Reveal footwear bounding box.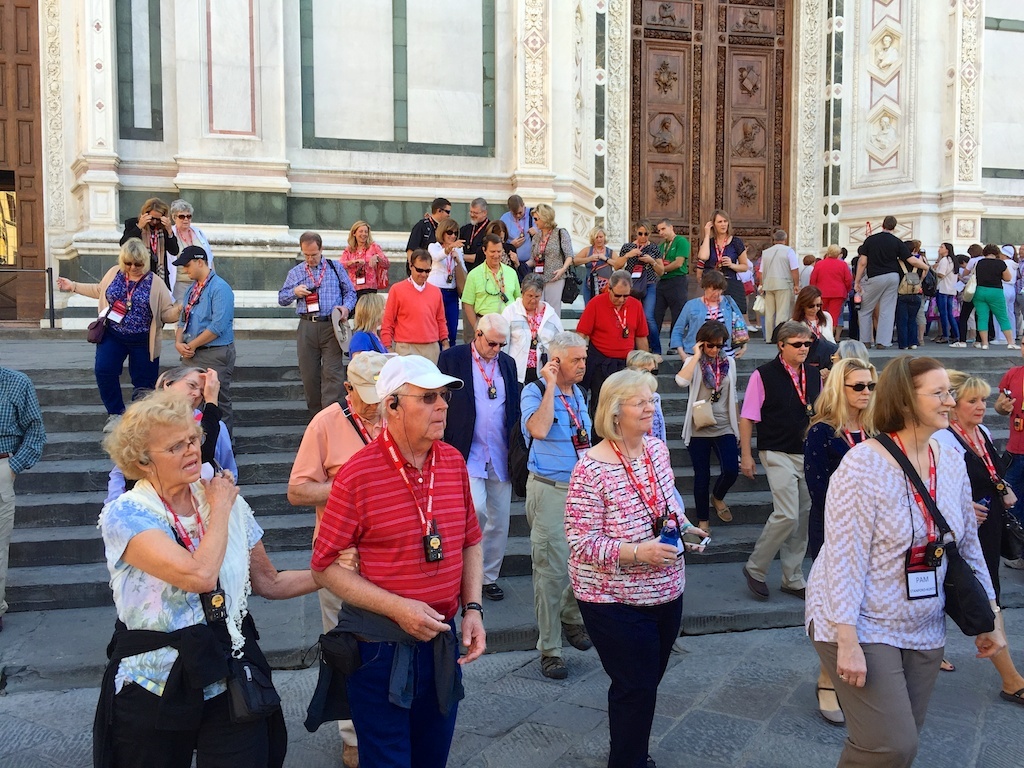
Revealed: (538,652,570,683).
